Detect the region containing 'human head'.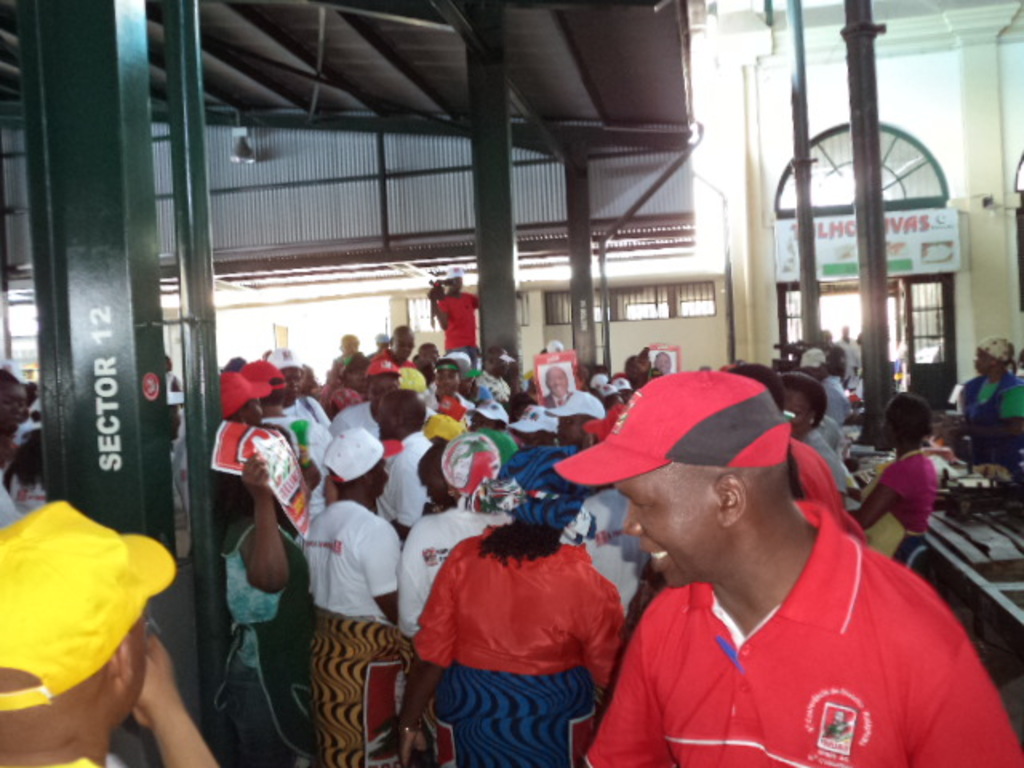
crop(968, 339, 1016, 384).
